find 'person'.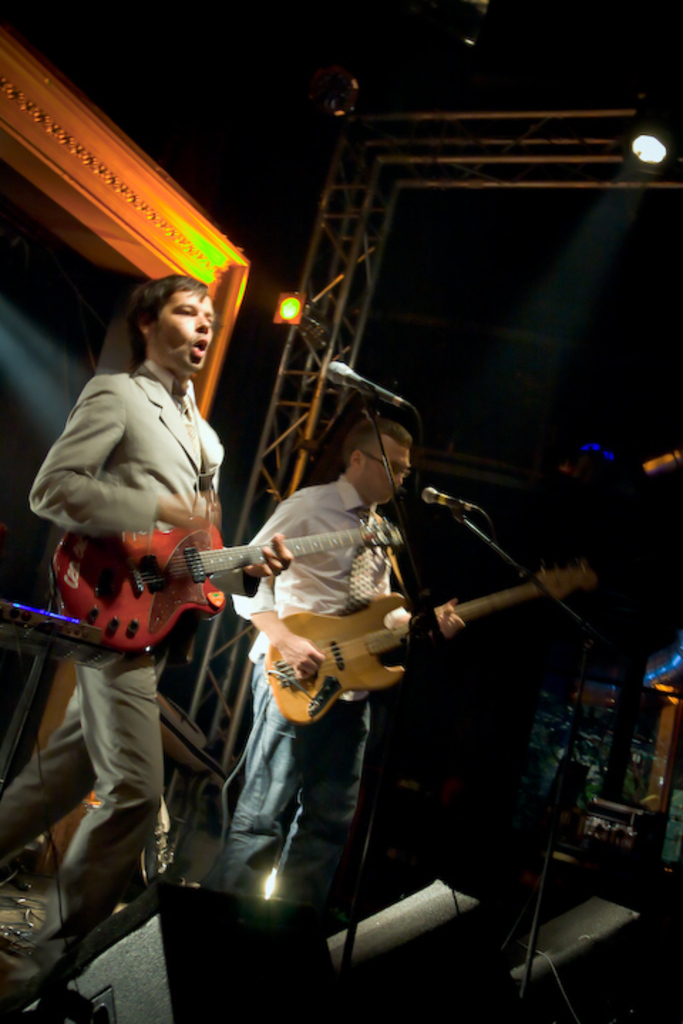
pyautogui.locateOnScreen(0, 276, 287, 973).
